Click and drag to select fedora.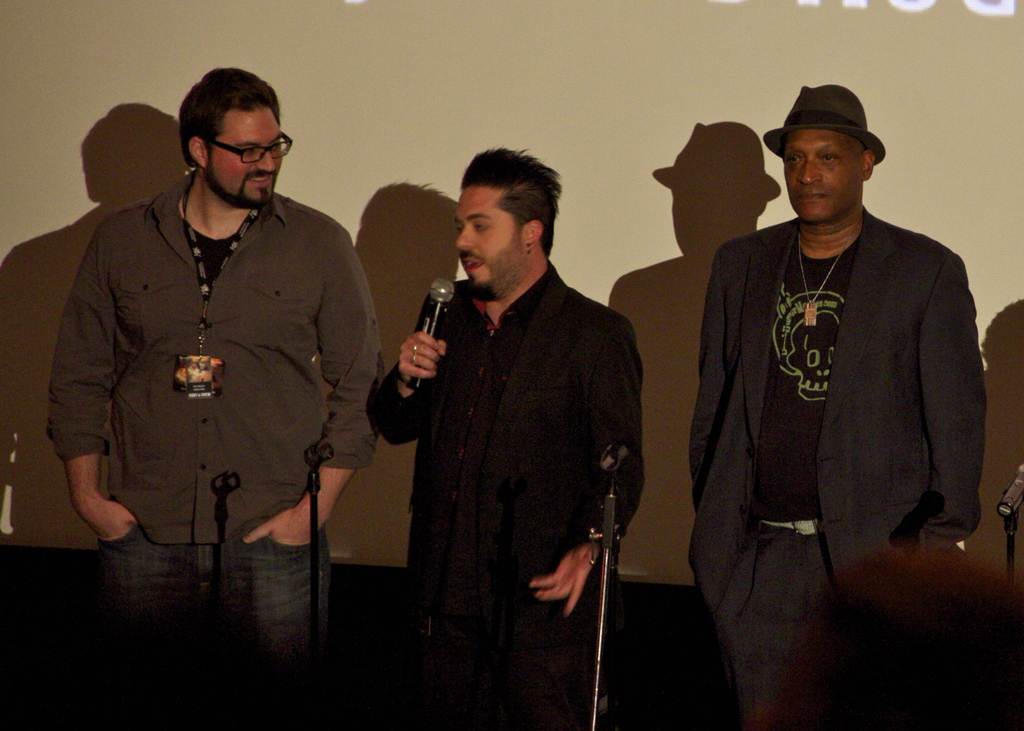
Selection: {"x1": 760, "y1": 83, "x2": 888, "y2": 169}.
